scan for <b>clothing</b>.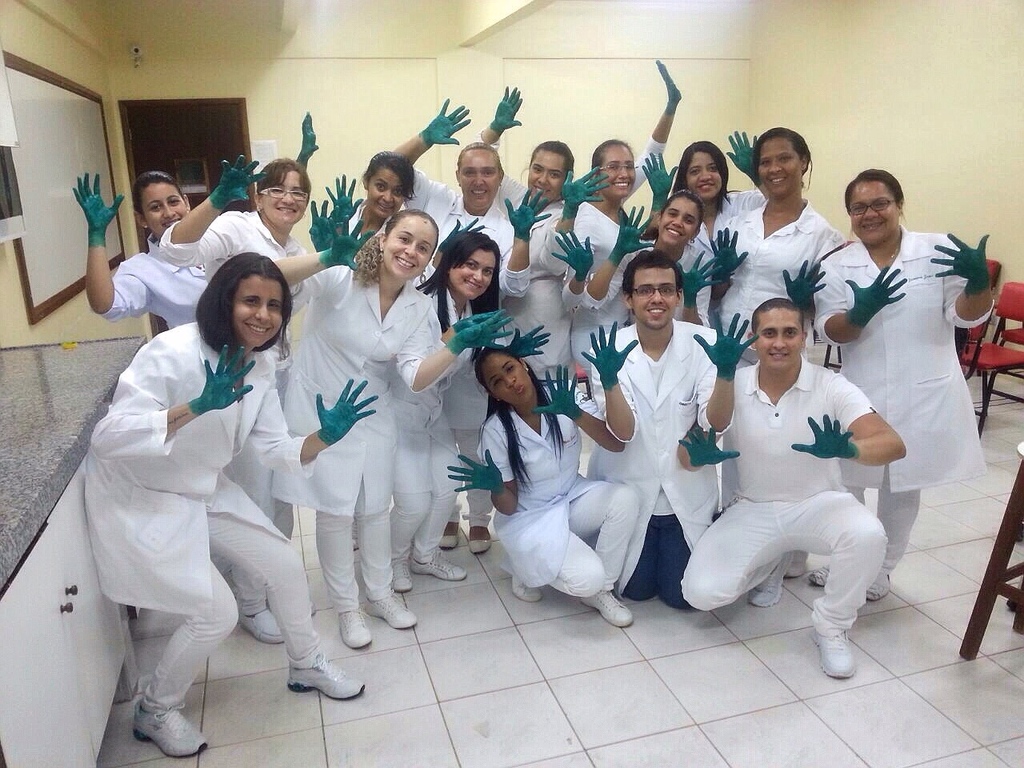
Scan result: {"x1": 523, "y1": 202, "x2": 581, "y2": 392}.
